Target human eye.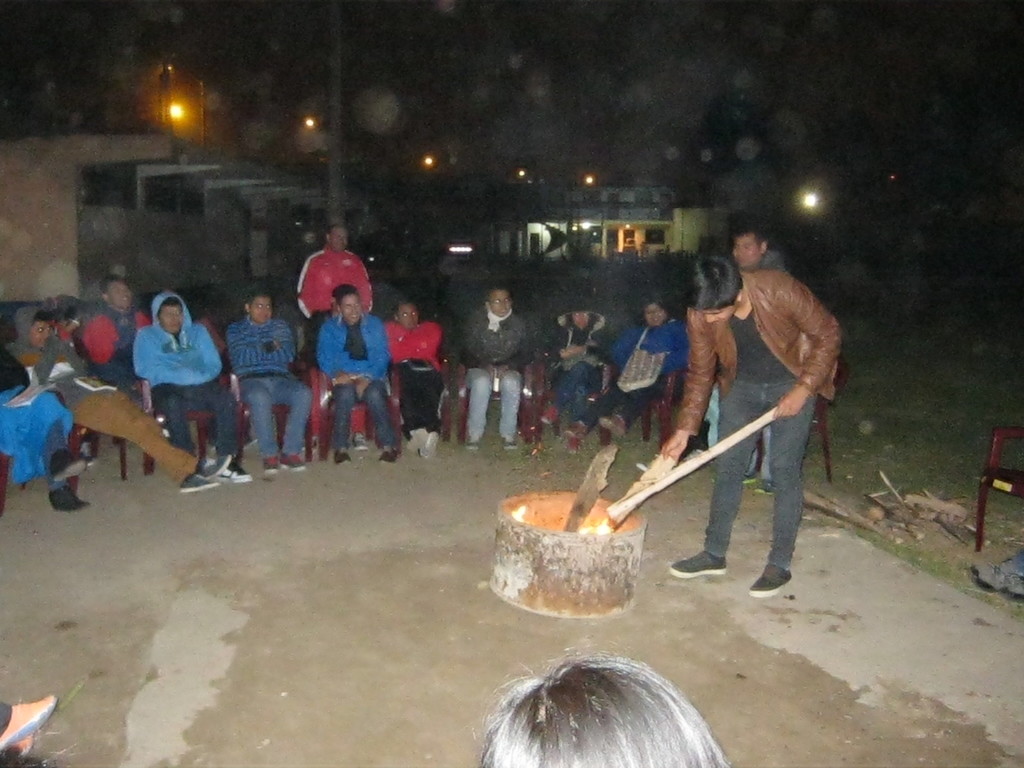
Target region: crop(47, 326, 51, 332).
